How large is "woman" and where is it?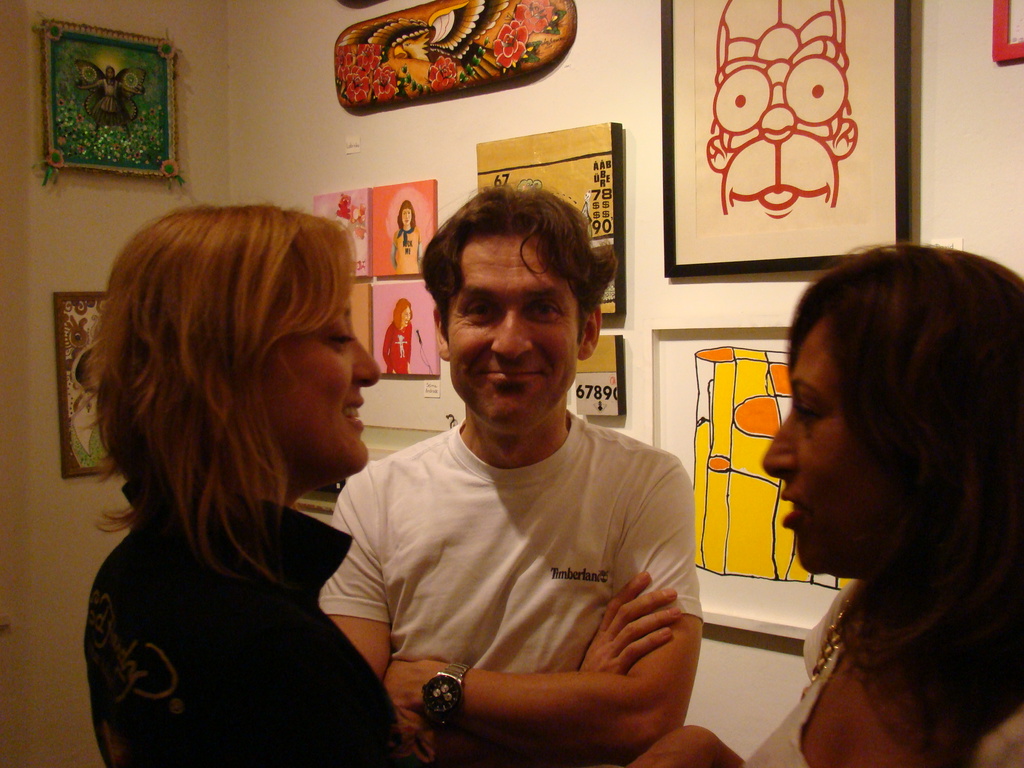
Bounding box: [625,244,1023,767].
